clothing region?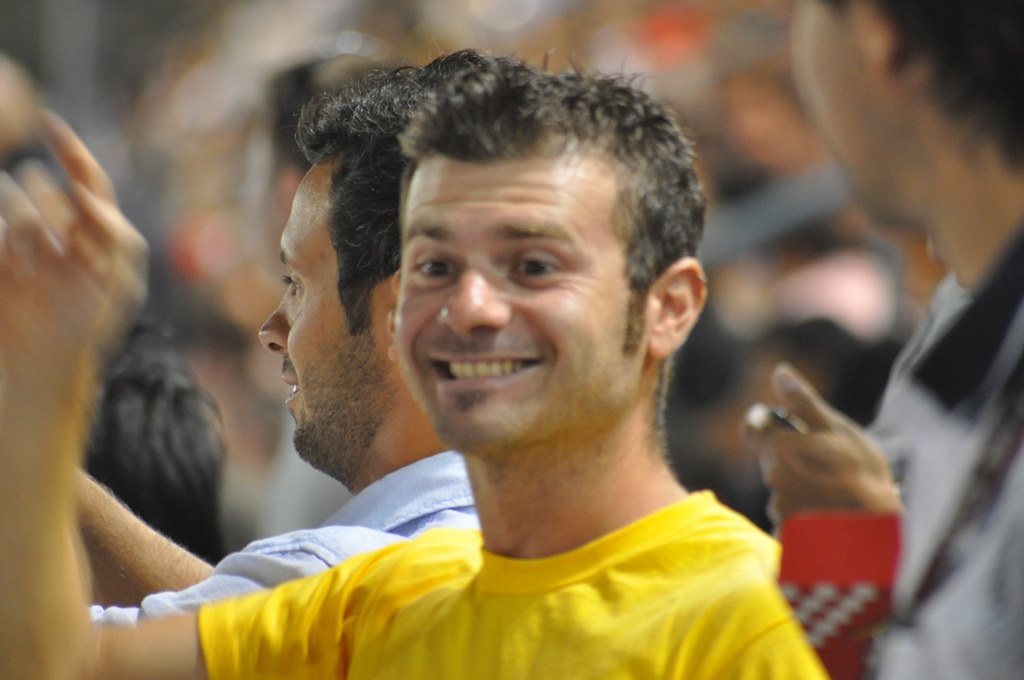
198, 482, 833, 679
